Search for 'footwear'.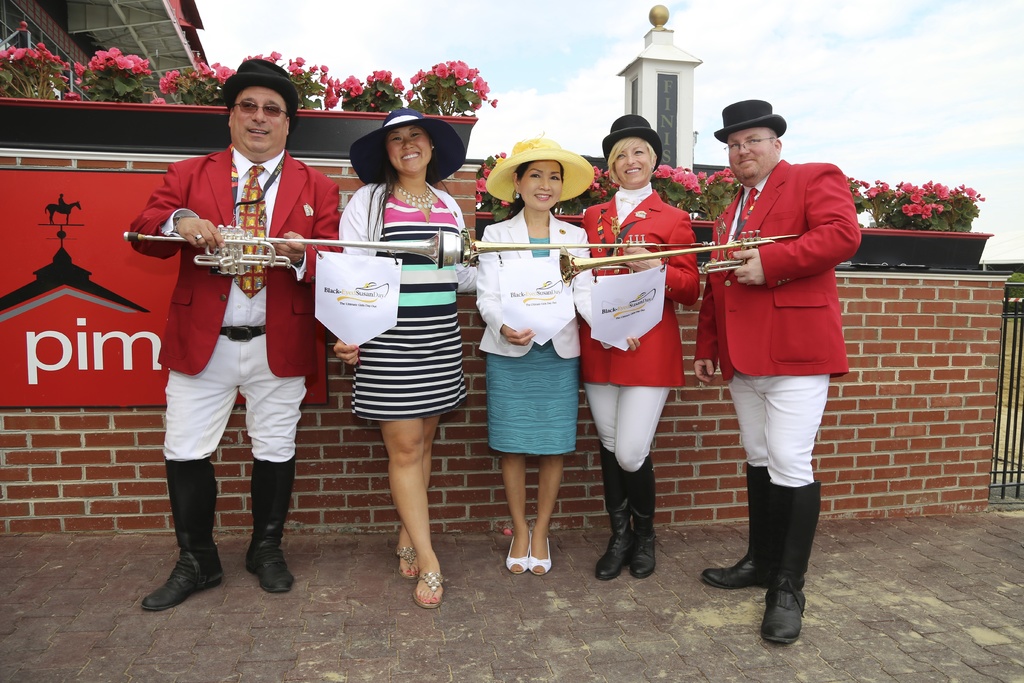
Found at <region>144, 539, 210, 618</region>.
